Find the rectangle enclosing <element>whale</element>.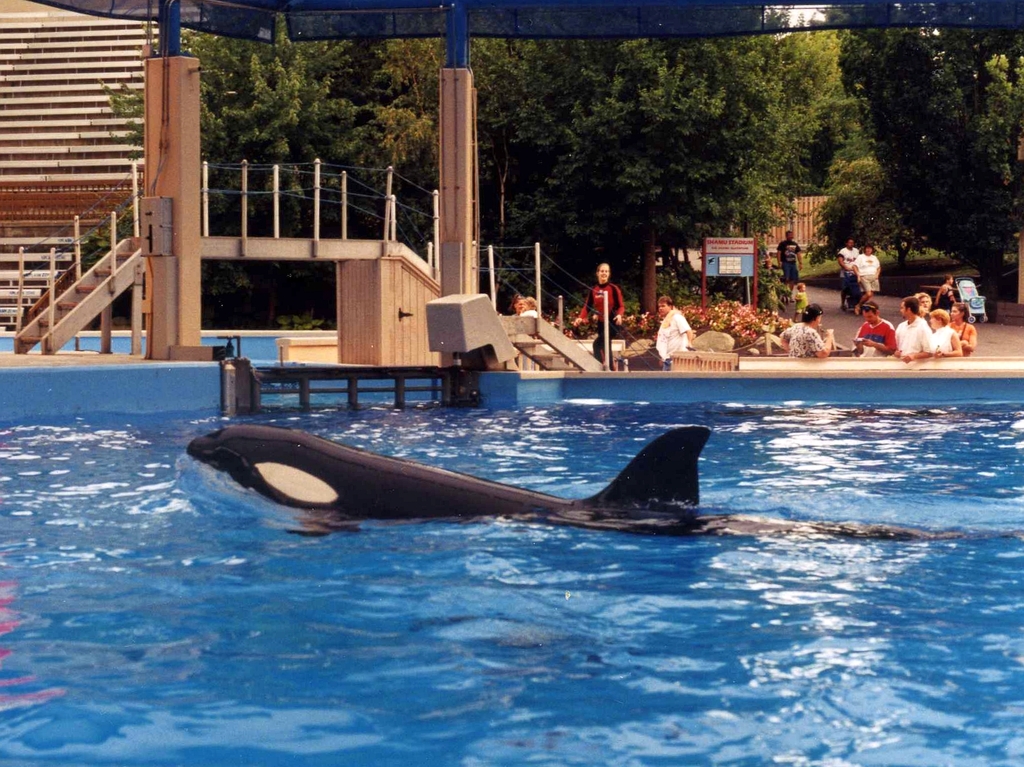
x1=180 y1=423 x2=714 y2=536.
